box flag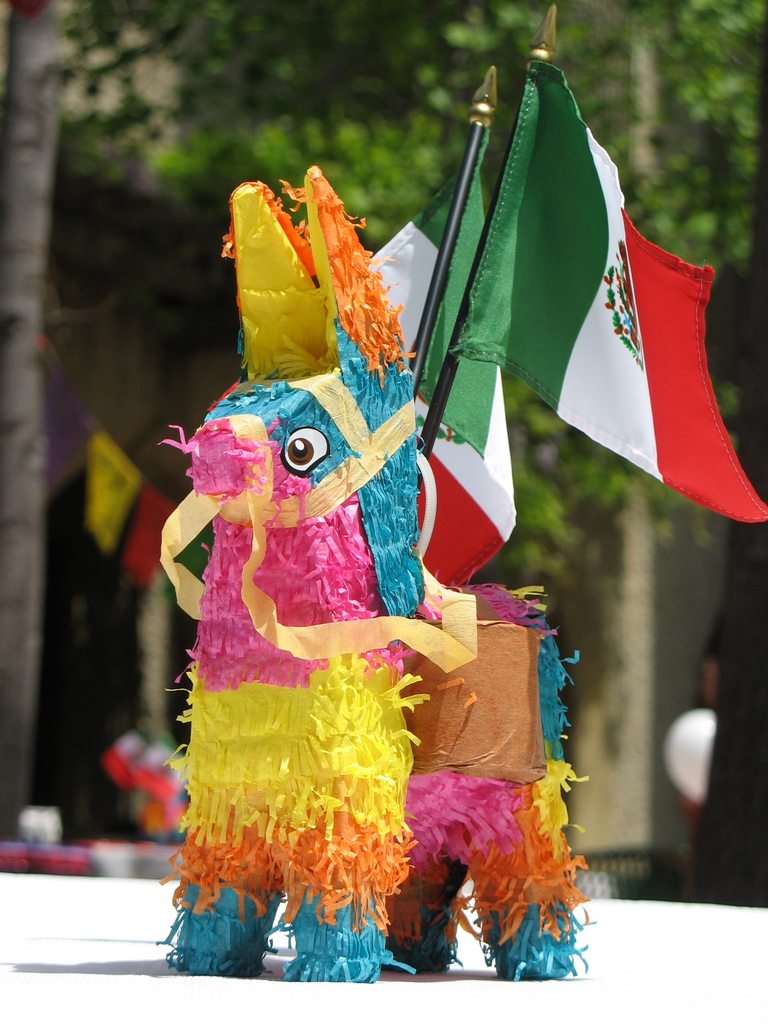
locate(129, 486, 182, 591)
